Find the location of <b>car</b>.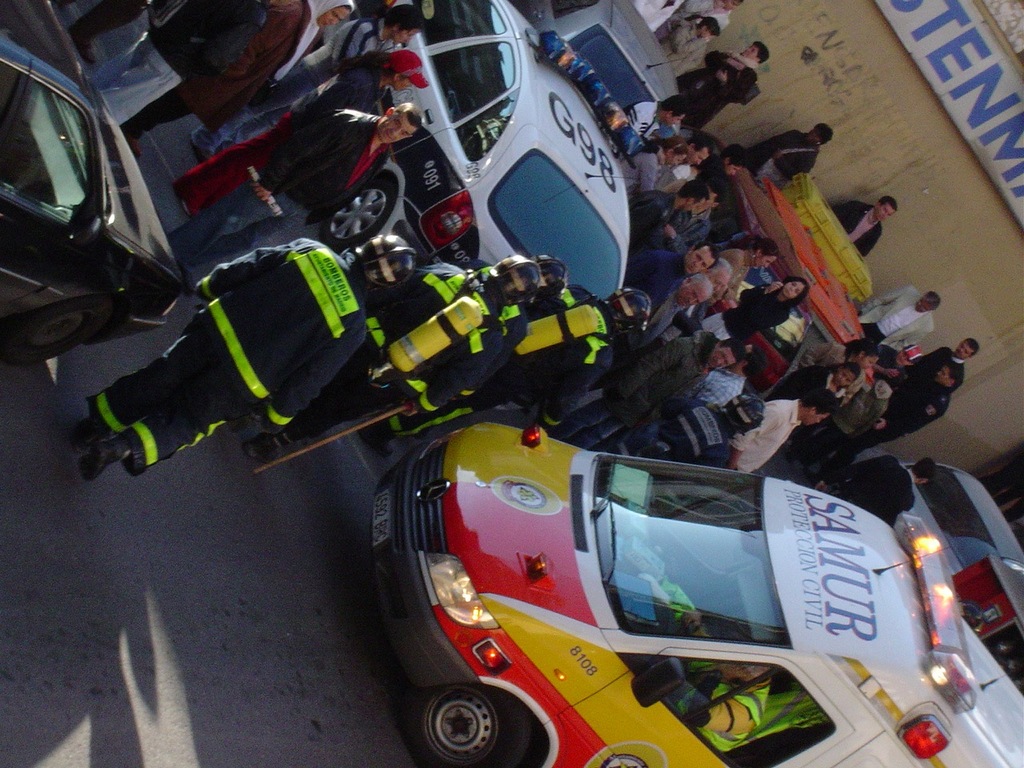
Location: left=0, top=0, right=186, bottom=362.
